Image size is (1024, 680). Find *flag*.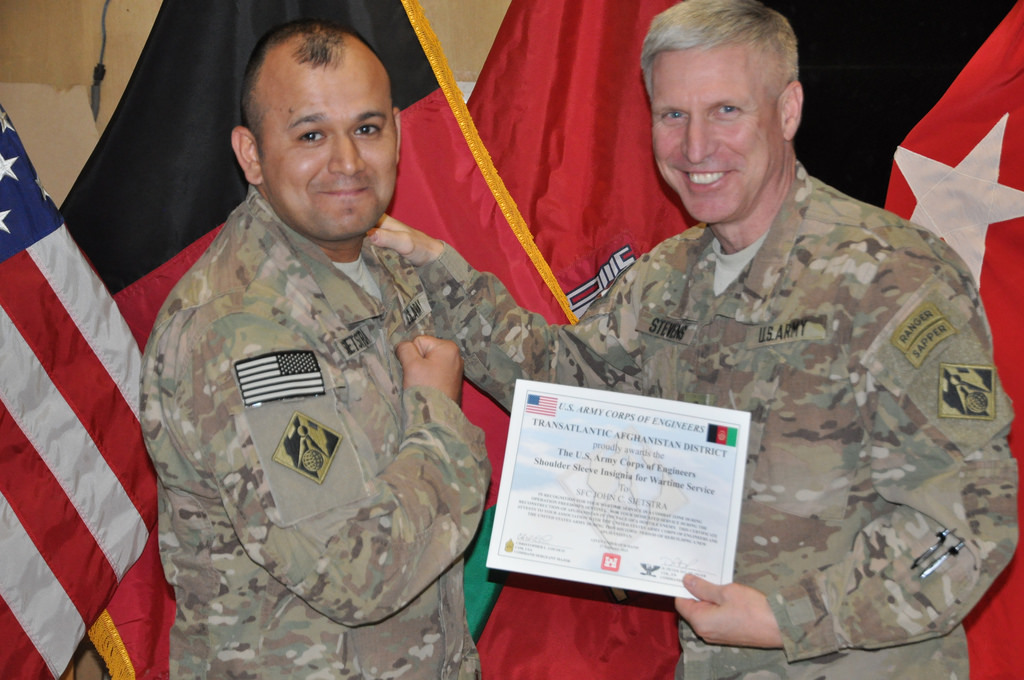
678 0 1023 679.
